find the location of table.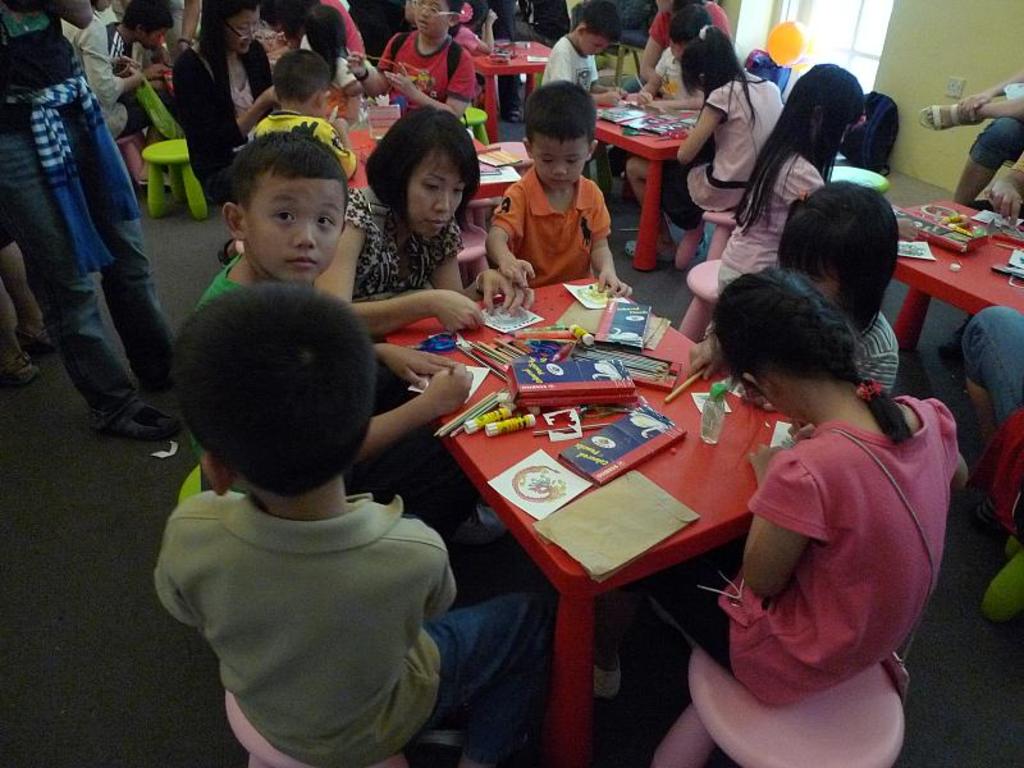
Location: (x1=883, y1=198, x2=1023, y2=374).
